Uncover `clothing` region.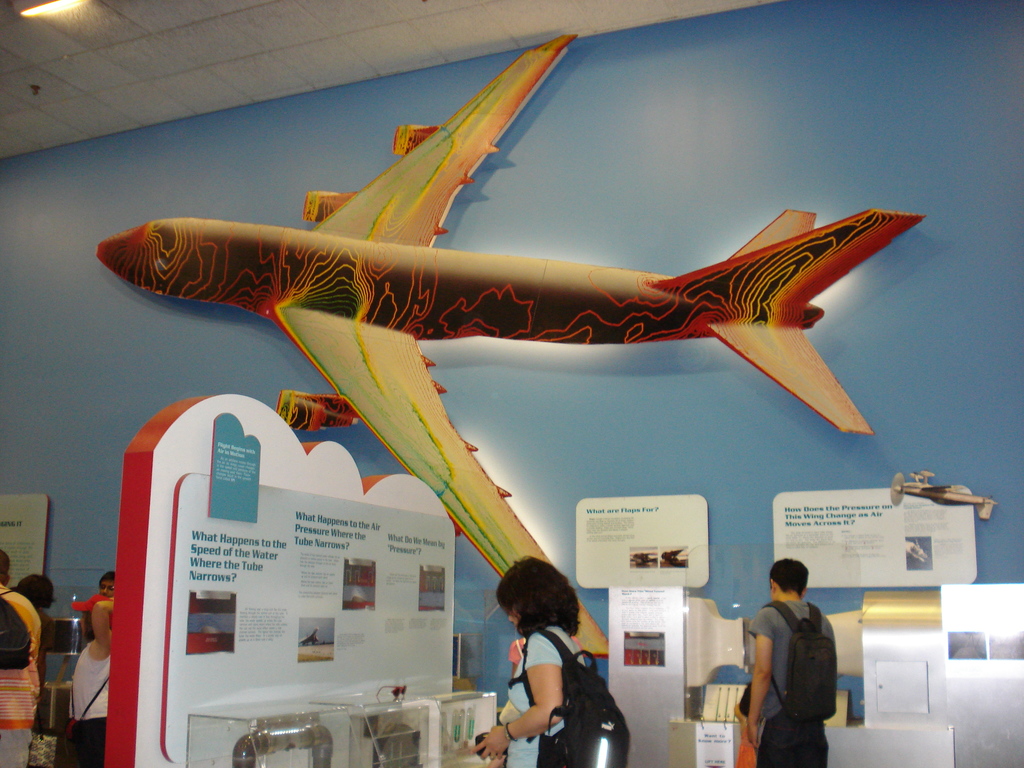
Uncovered: Rect(36, 606, 54, 693).
